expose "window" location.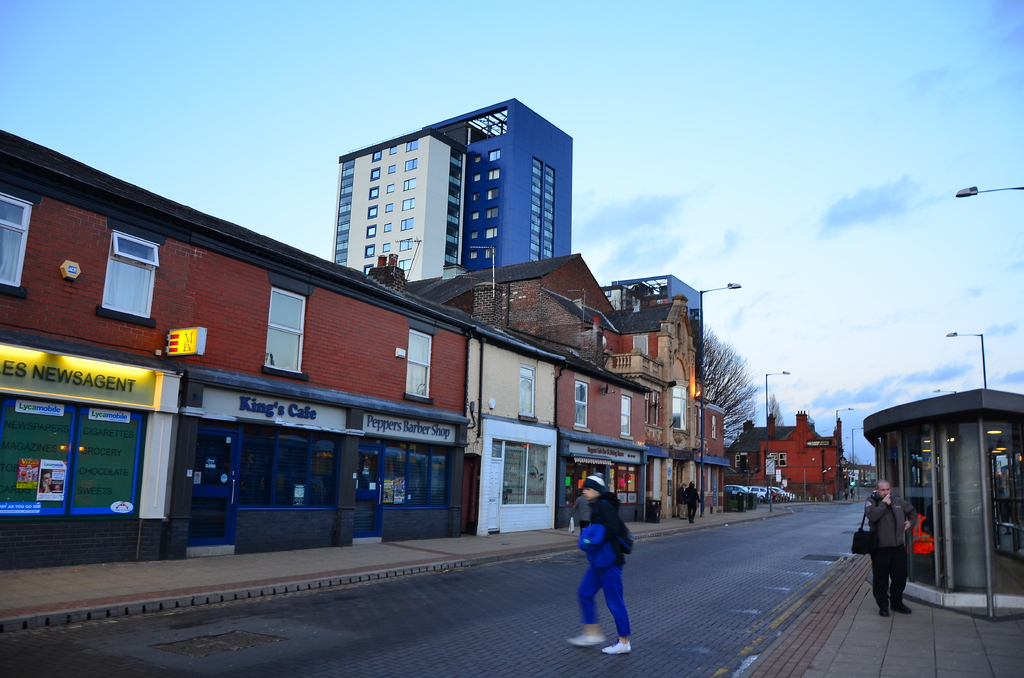
Exposed at detection(364, 243, 376, 259).
